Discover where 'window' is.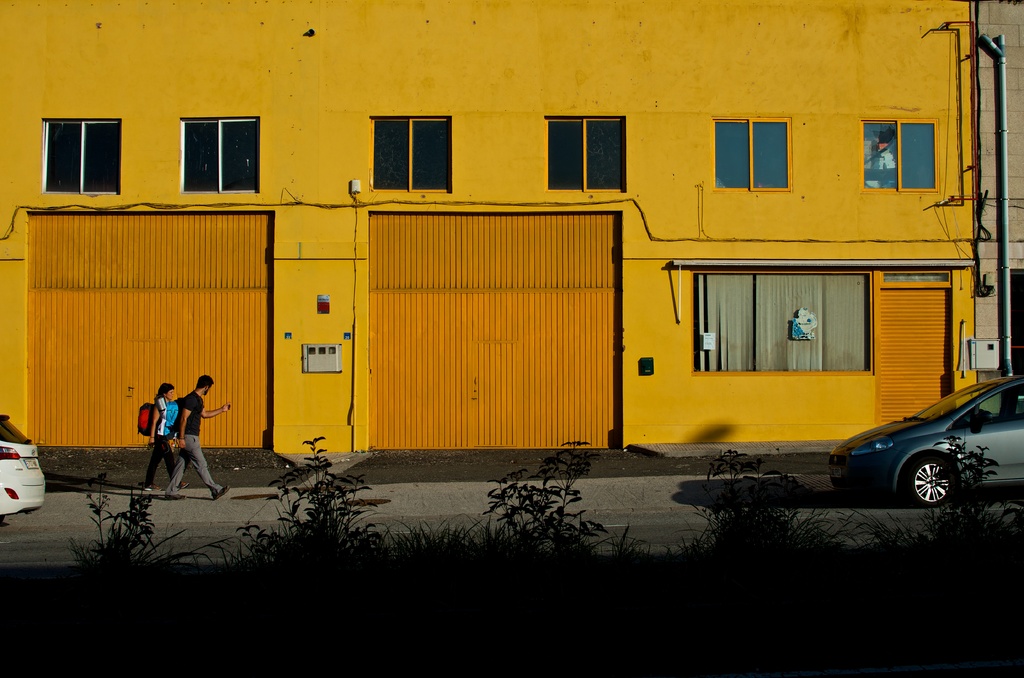
Discovered at select_region(374, 113, 460, 188).
